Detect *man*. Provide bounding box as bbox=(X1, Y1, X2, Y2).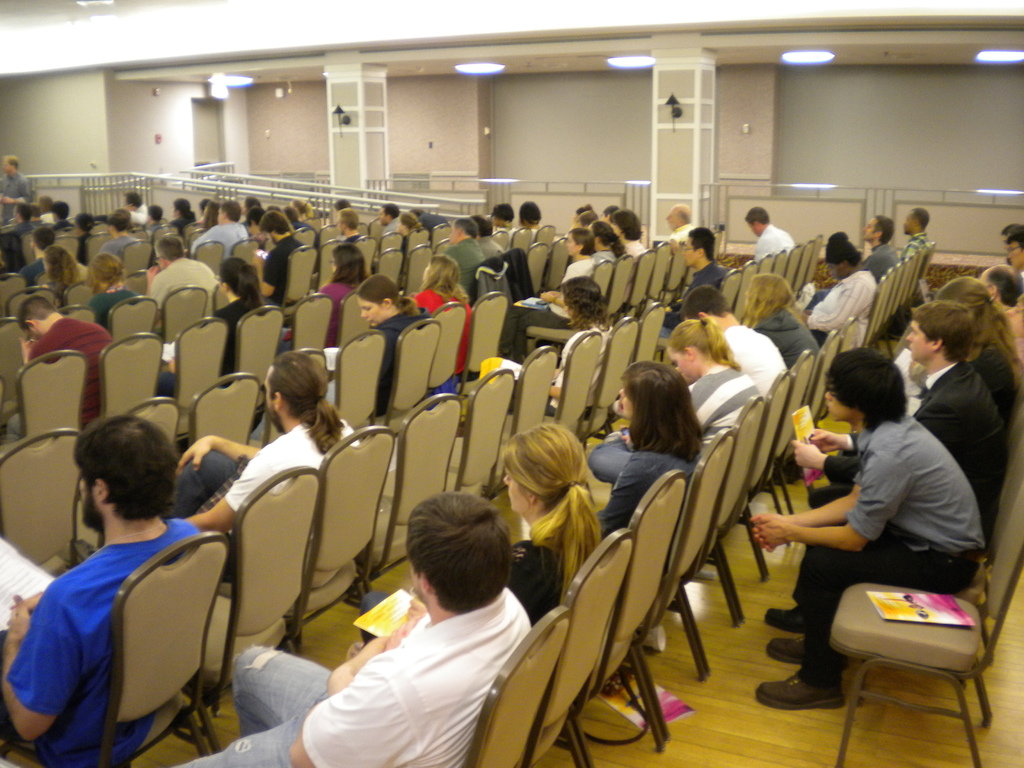
bbox=(662, 205, 697, 241).
